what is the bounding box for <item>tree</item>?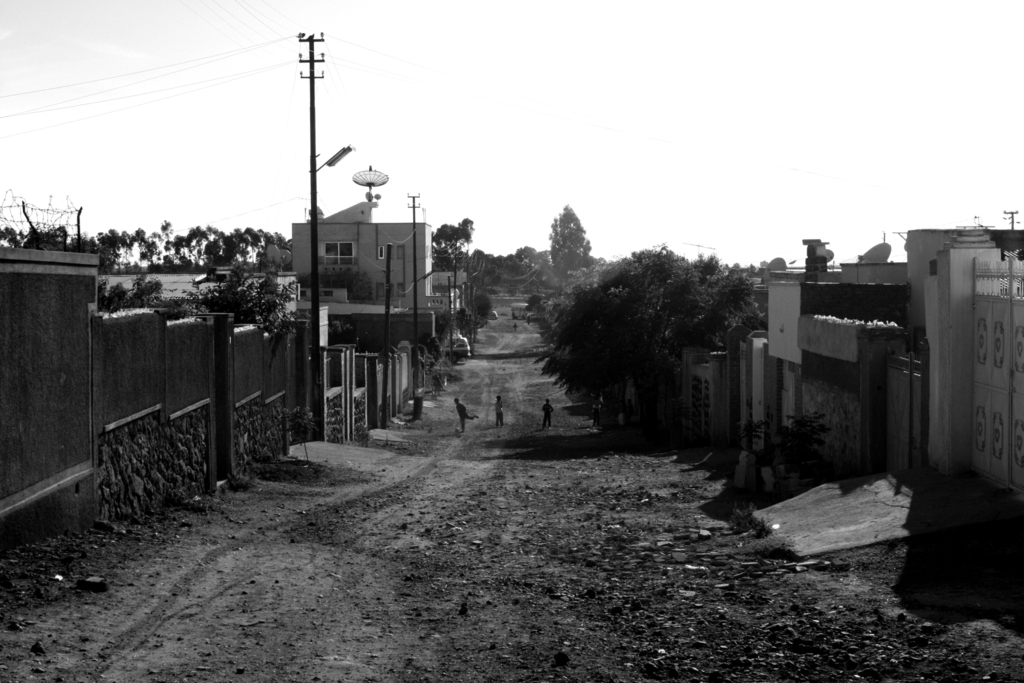
select_region(19, 234, 49, 250).
